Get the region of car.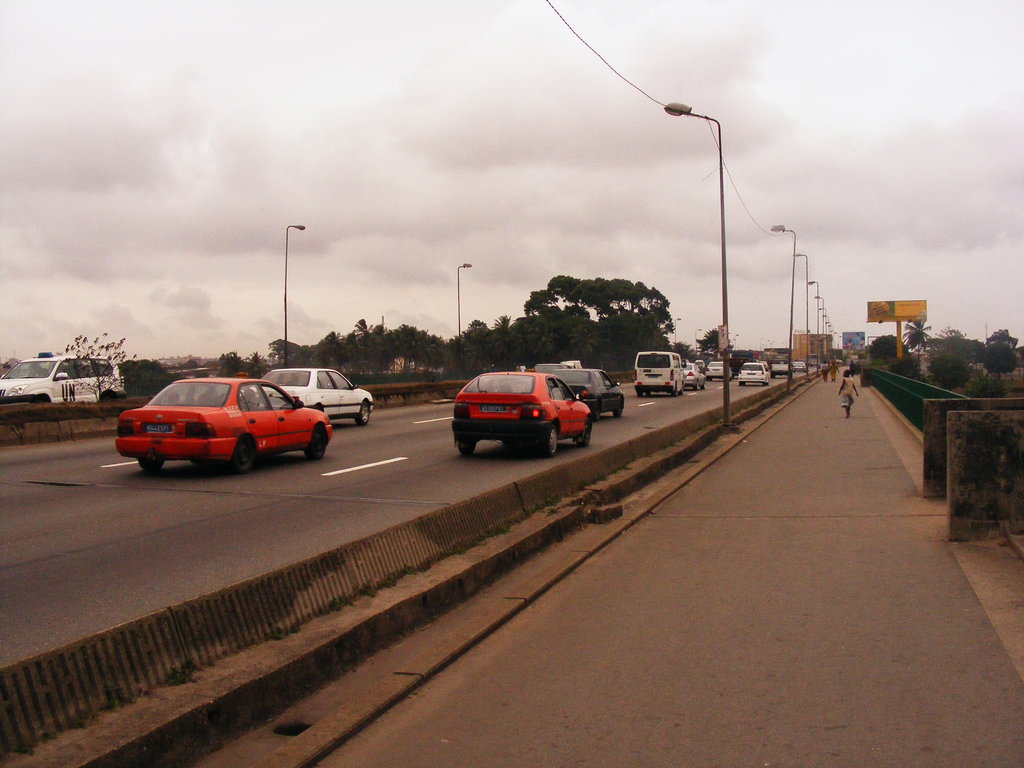
x1=118, y1=372, x2=348, y2=479.
